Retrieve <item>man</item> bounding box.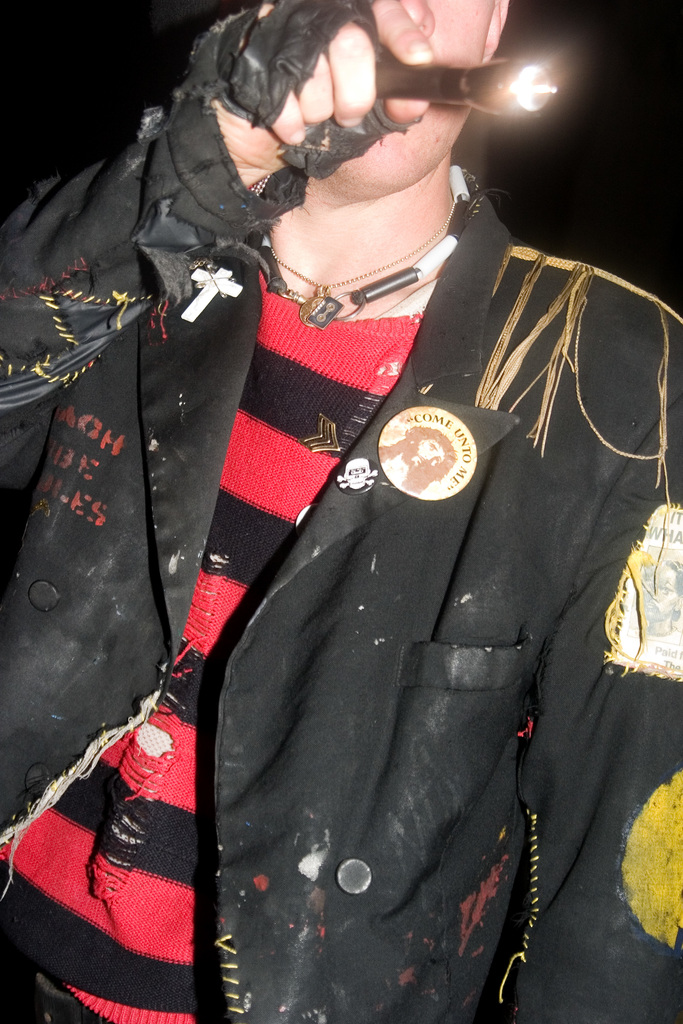
Bounding box: rect(0, 0, 682, 1023).
